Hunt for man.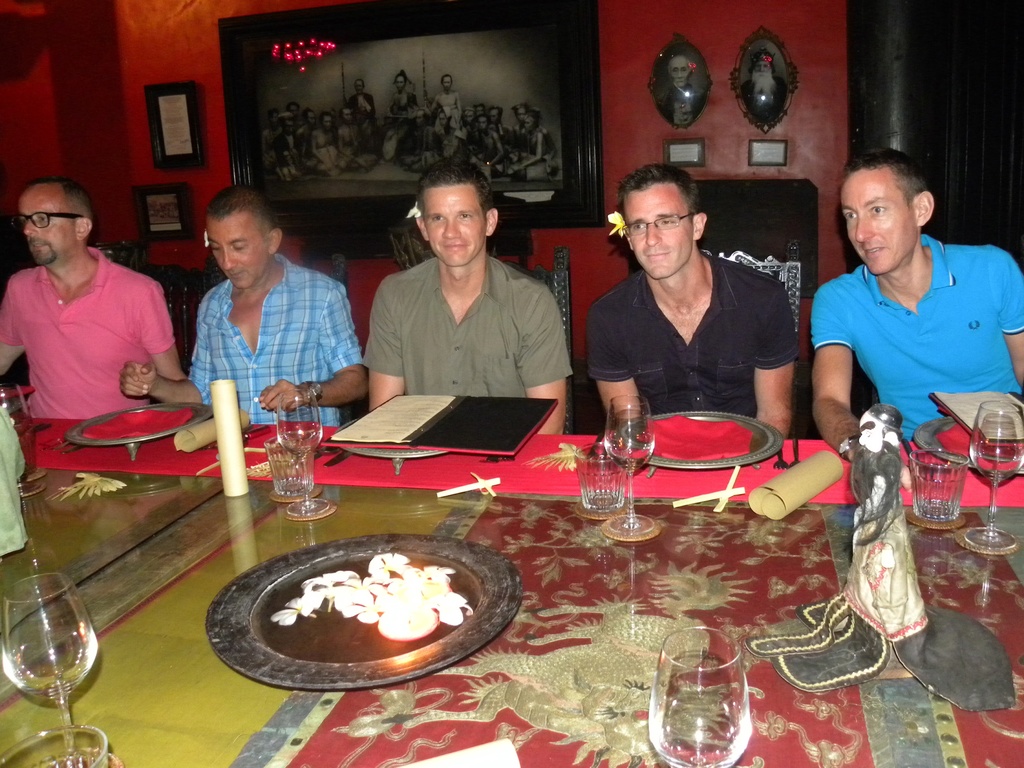
Hunted down at {"left": 737, "top": 52, "right": 792, "bottom": 125}.
